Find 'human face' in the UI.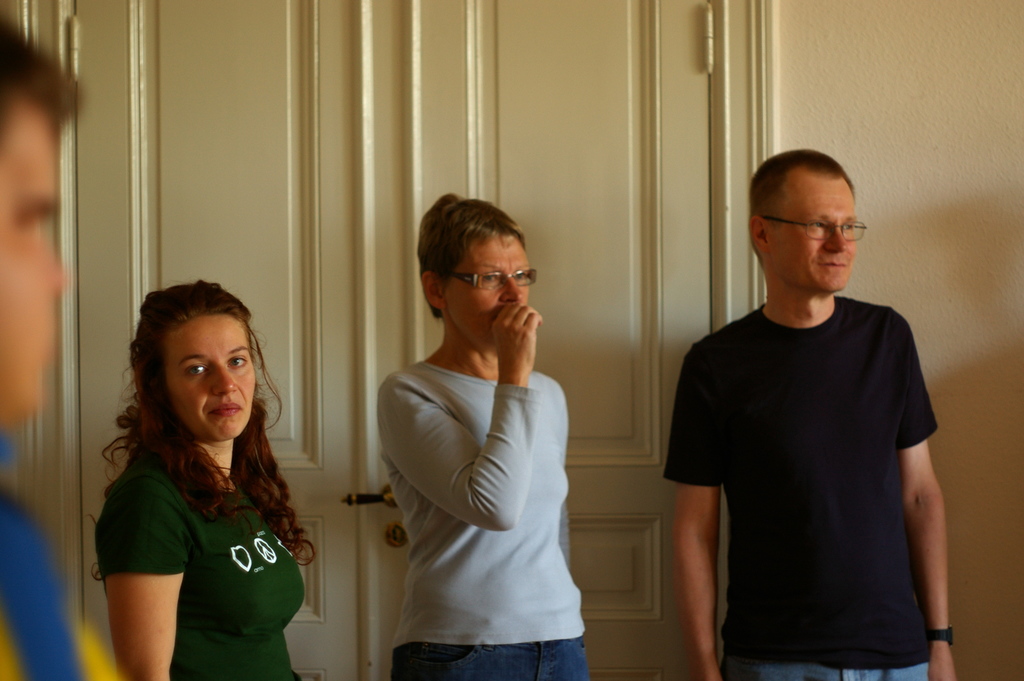
UI element at box(164, 313, 255, 440).
